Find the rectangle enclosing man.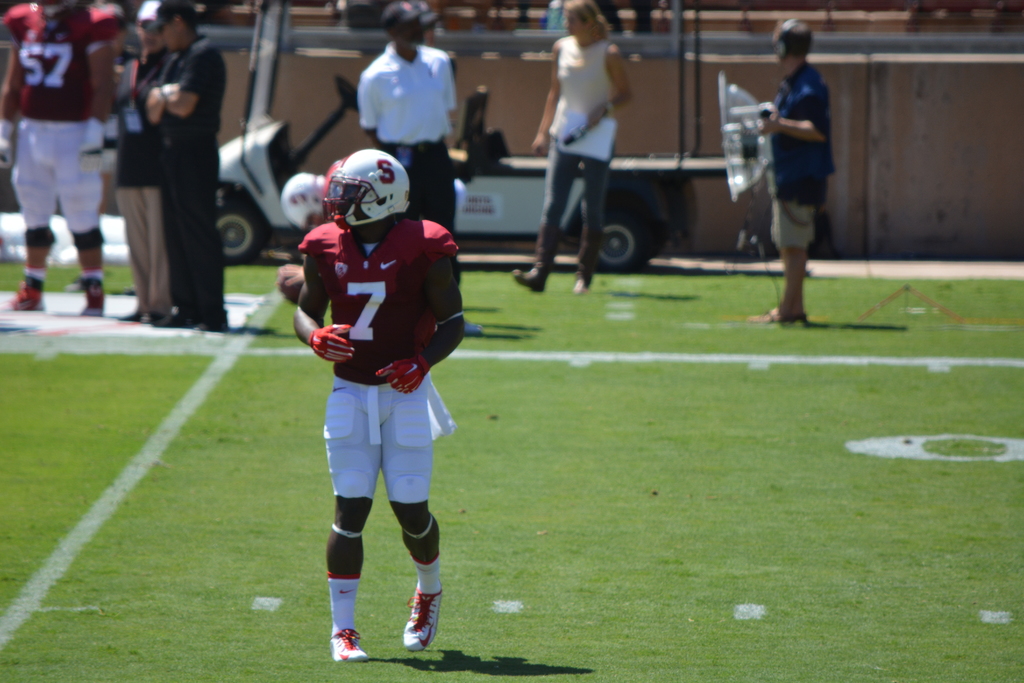
BBox(135, 0, 225, 337).
